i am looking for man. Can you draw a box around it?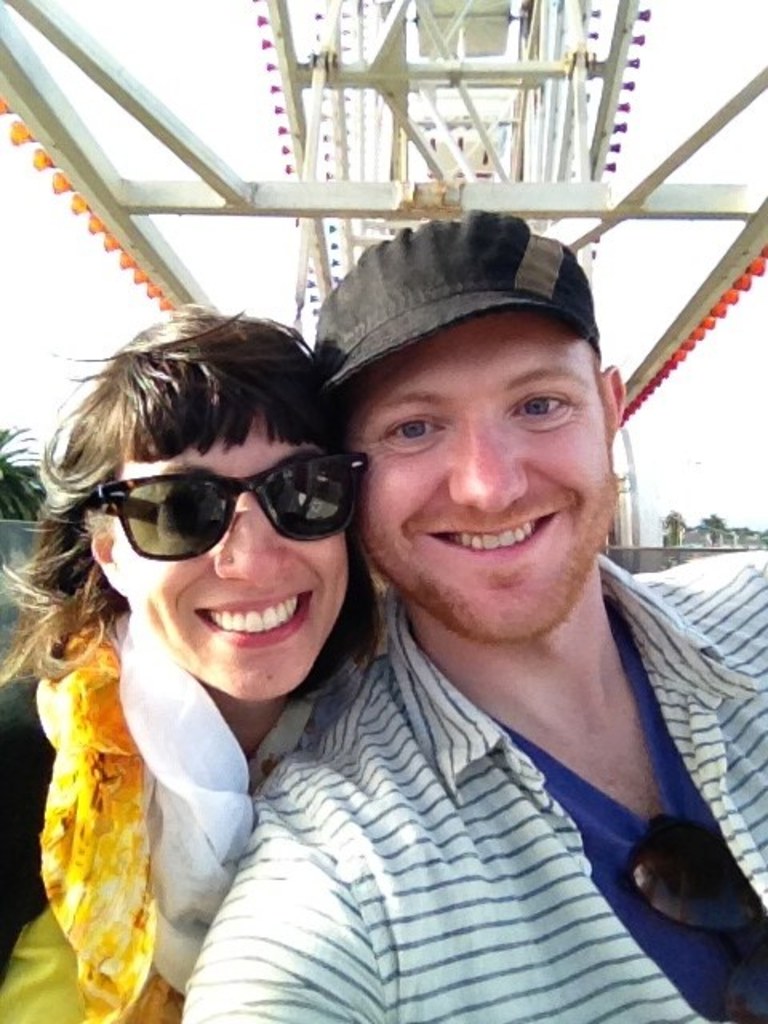
Sure, the bounding box is (left=96, top=203, right=750, bottom=1019).
